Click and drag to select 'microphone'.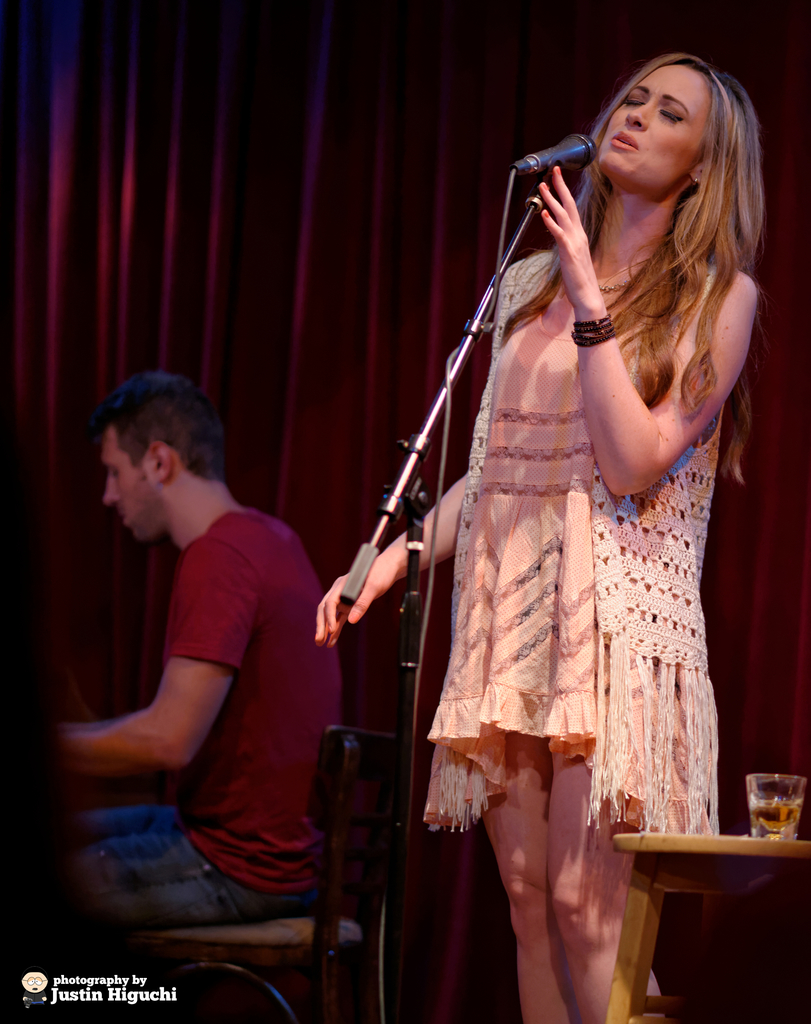
Selection: crop(512, 133, 599, 179).
